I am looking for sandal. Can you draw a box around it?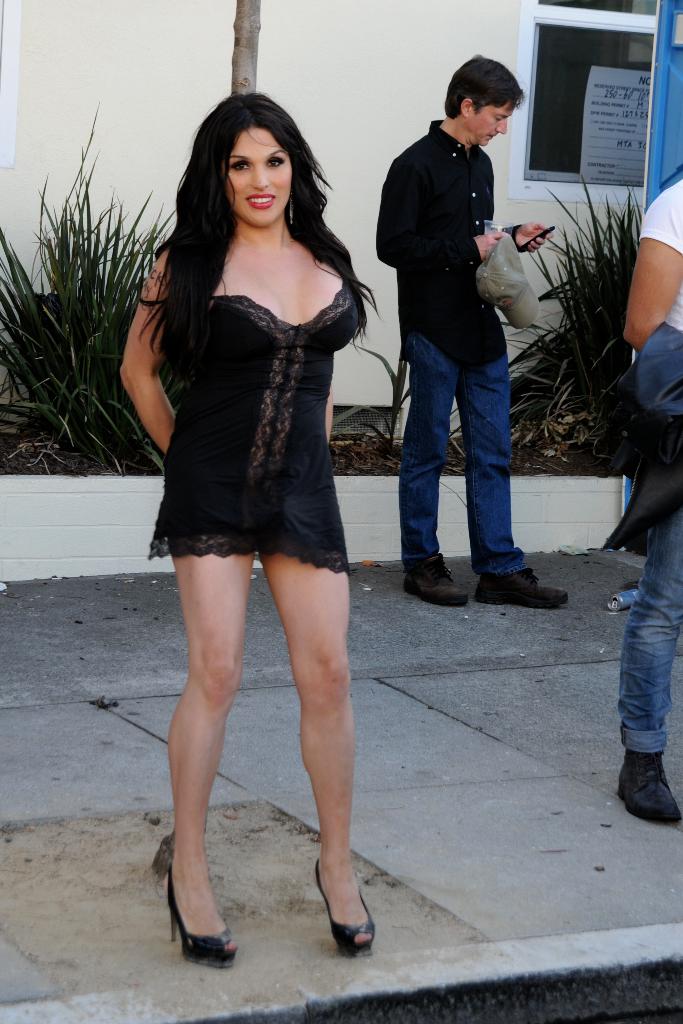
Sure, the bounding box is <bbox>162, 852, 236, 973</bbox>.
